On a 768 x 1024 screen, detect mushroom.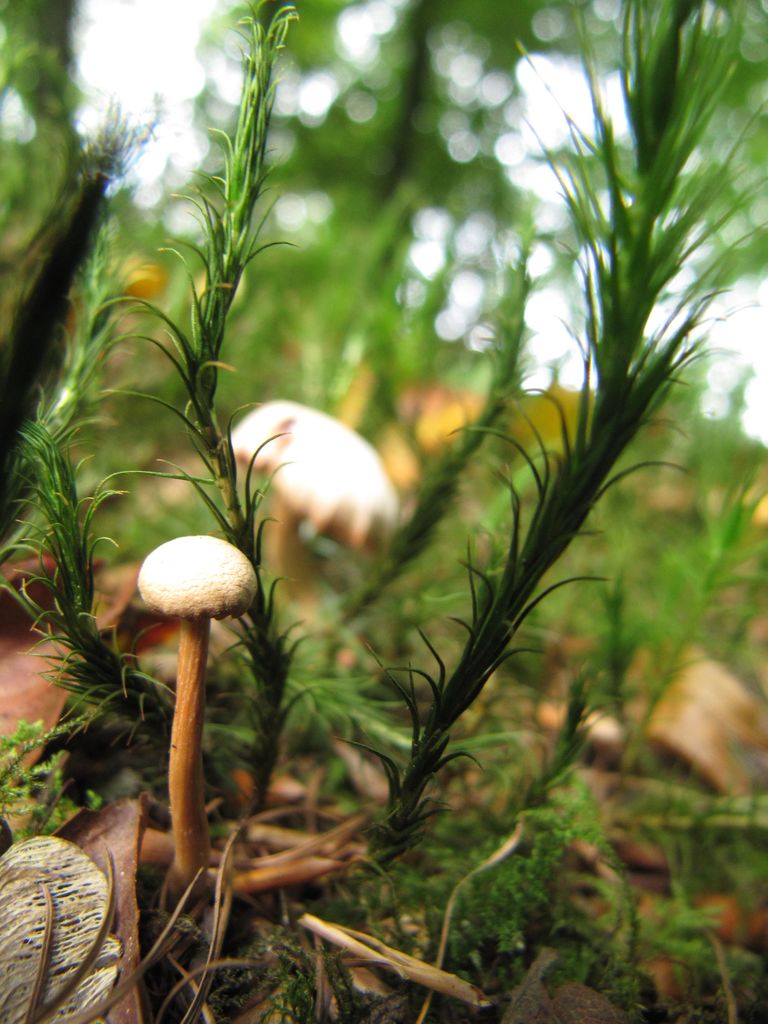
{"x1": 138, "y1": 532, "x2": 259, "y2": 875}.
